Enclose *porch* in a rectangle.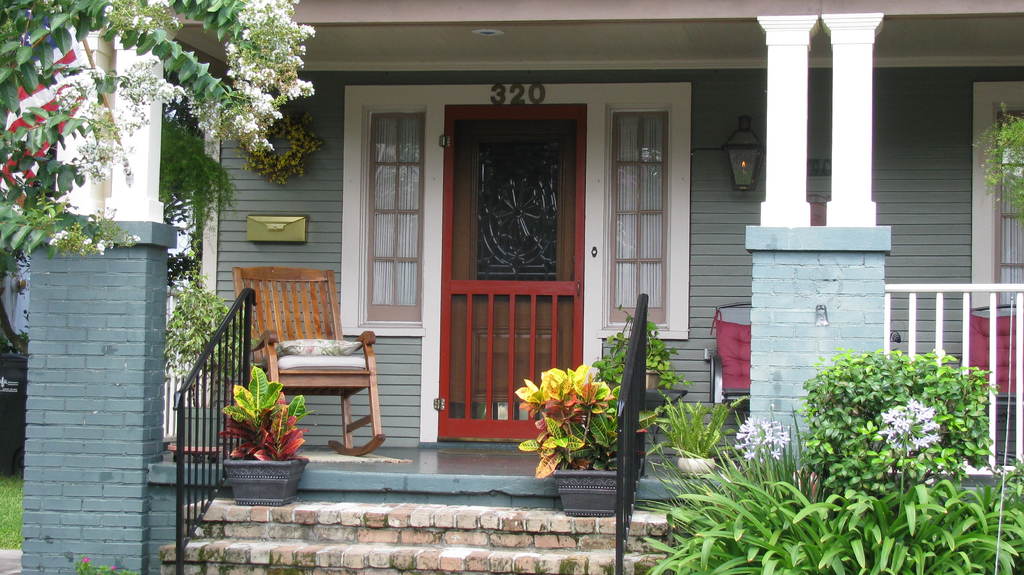
{"x1": 22, "y1": 425, "x2": 1017, "y2": 574}.
